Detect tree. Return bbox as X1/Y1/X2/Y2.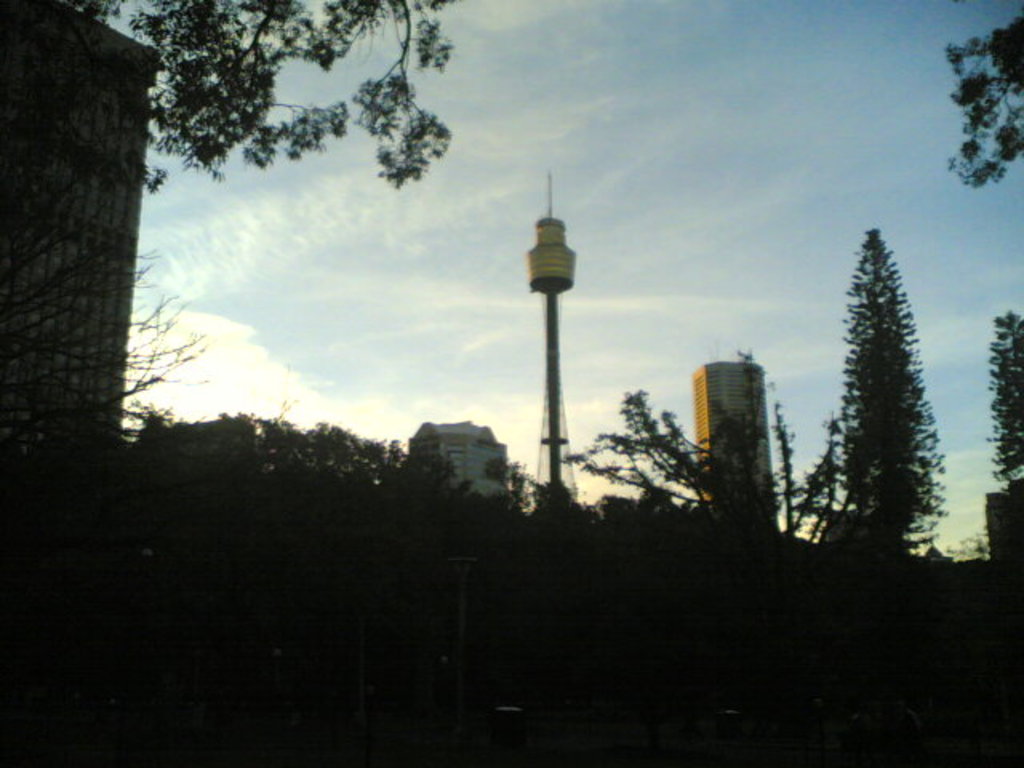
792/242/936/536.
